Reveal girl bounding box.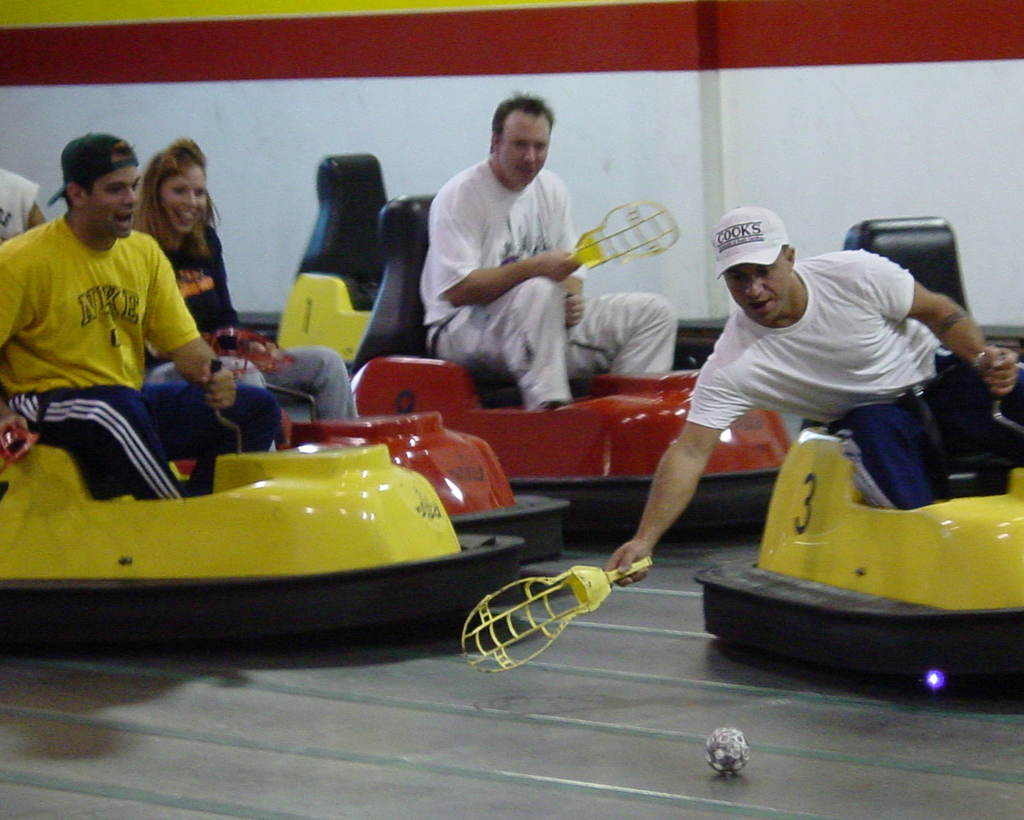
Revealed: [left=123, top=135, right=361, bottom=428].
